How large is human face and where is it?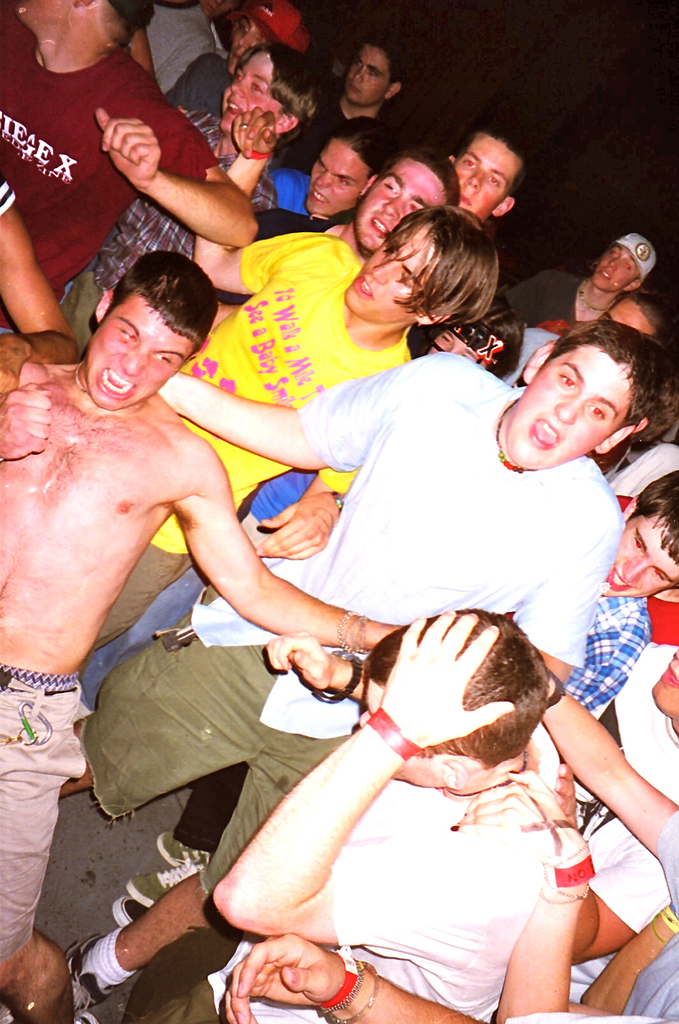
Bounding box: {"x1": 349, "y1": 49, "x2": 389, "y2": 104}.
